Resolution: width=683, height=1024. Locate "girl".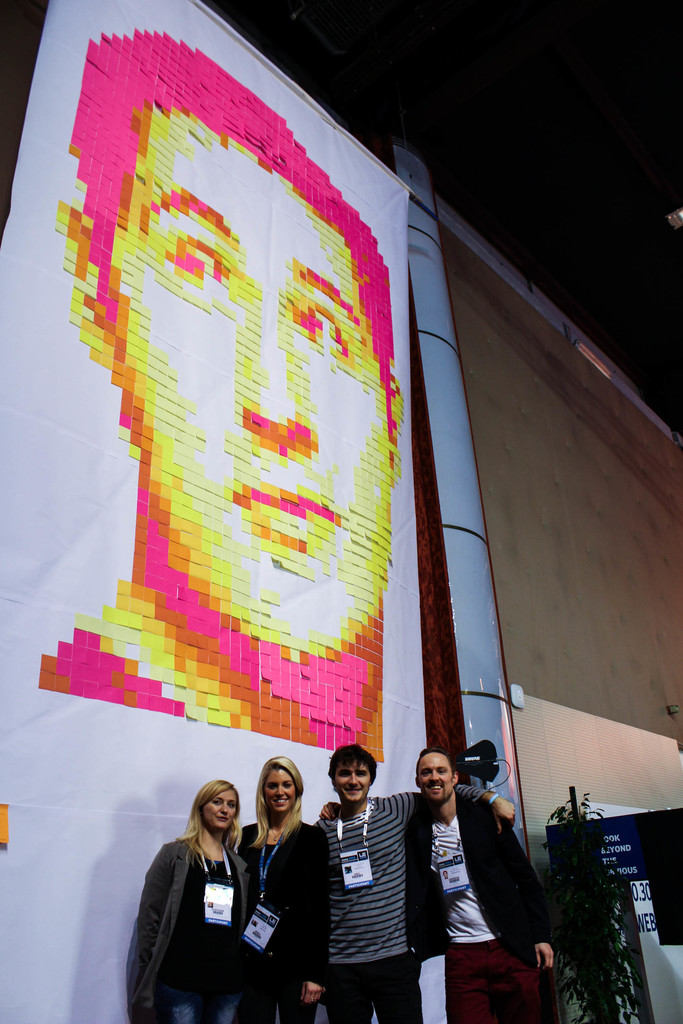
{"left": 115, "top": 781, "right": 250, "bottom": 1023}.
